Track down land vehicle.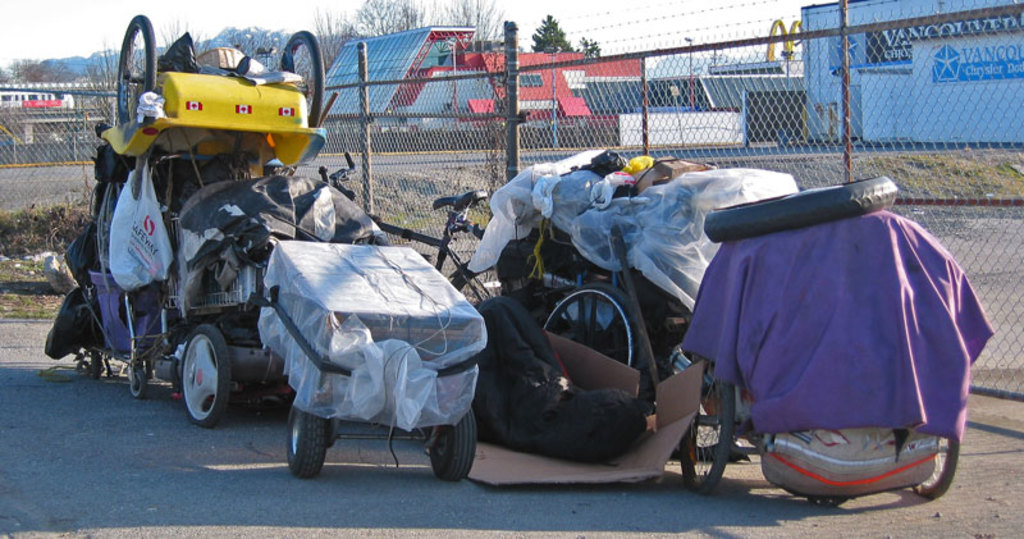
Tracked to 81/60/643/475.
